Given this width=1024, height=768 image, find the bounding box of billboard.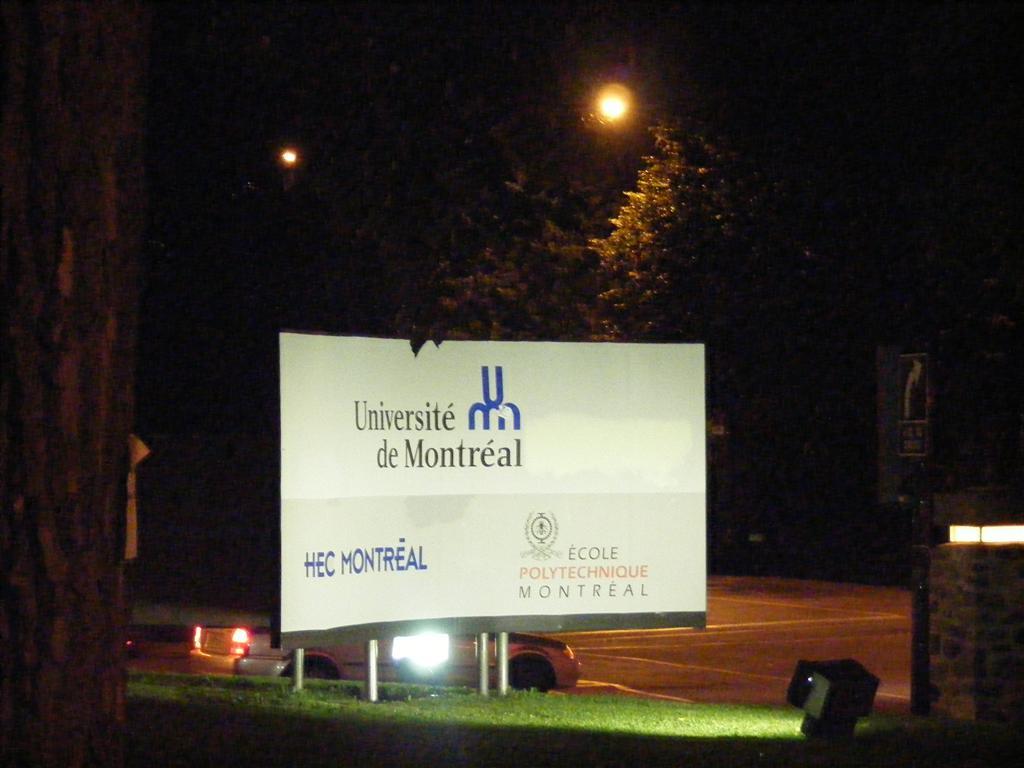
BBox(273, 329, 705, 647).
